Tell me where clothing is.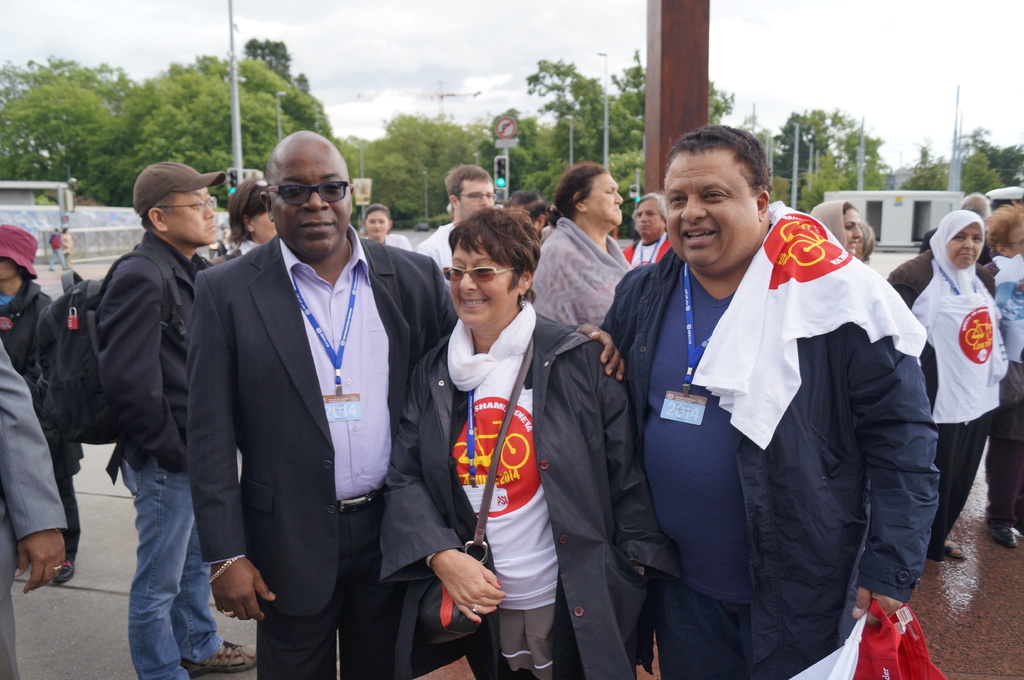
clothing is at region(588, 235, 948, 679).
